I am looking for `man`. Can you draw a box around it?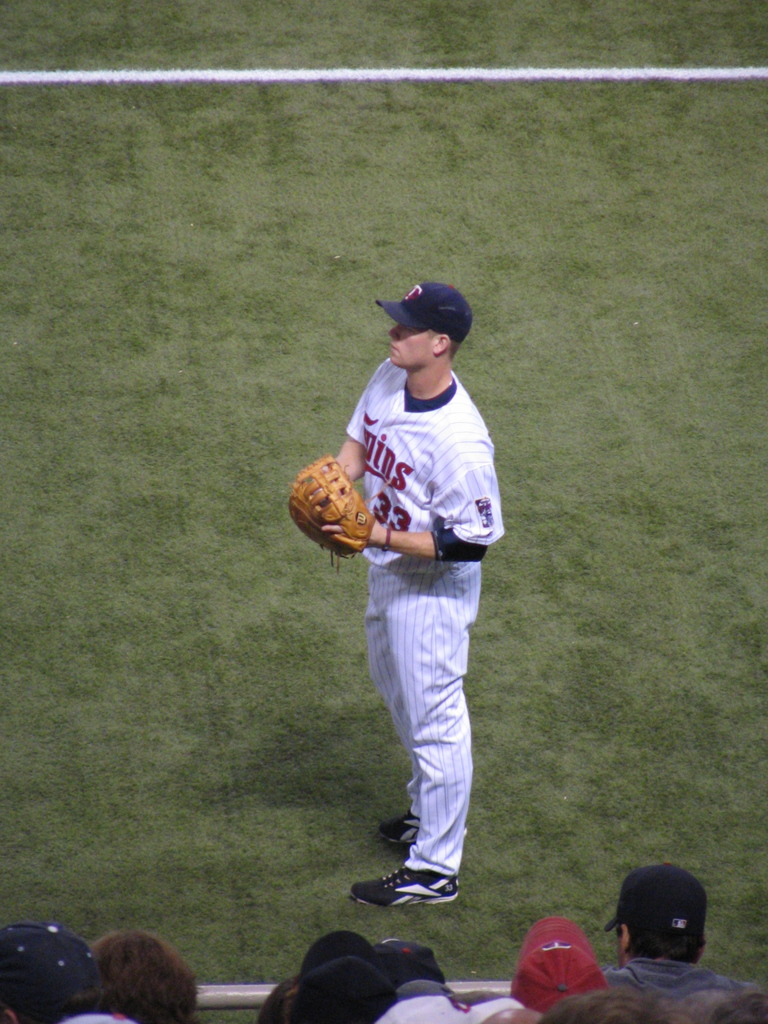
Sure, the bounding box is l=510, t=915, r=604, b=1009.
